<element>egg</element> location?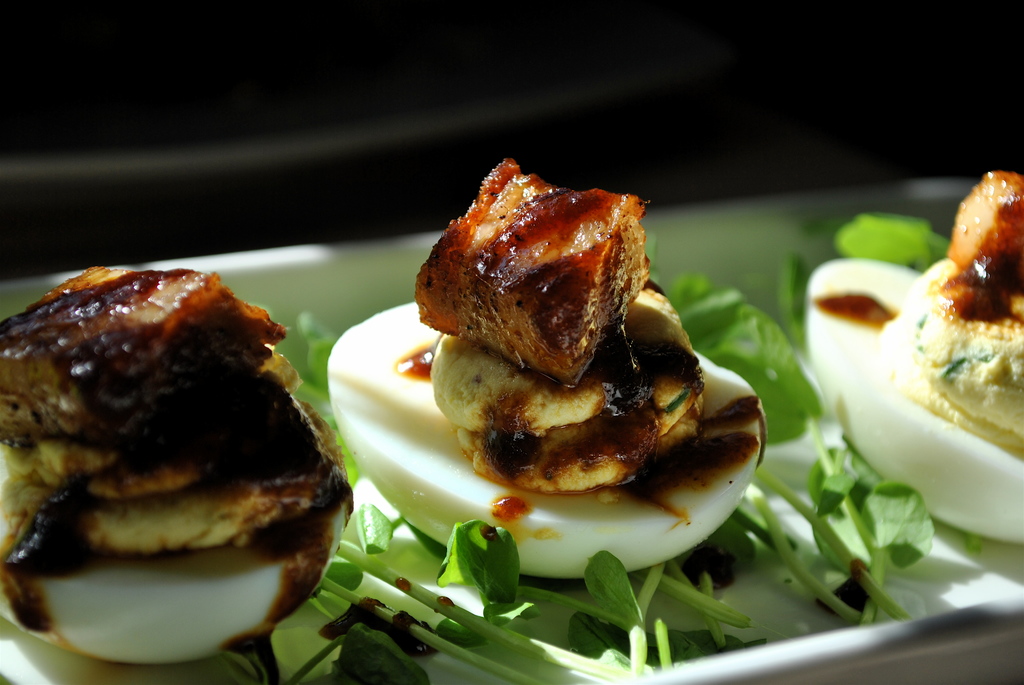
0:468:349:665
